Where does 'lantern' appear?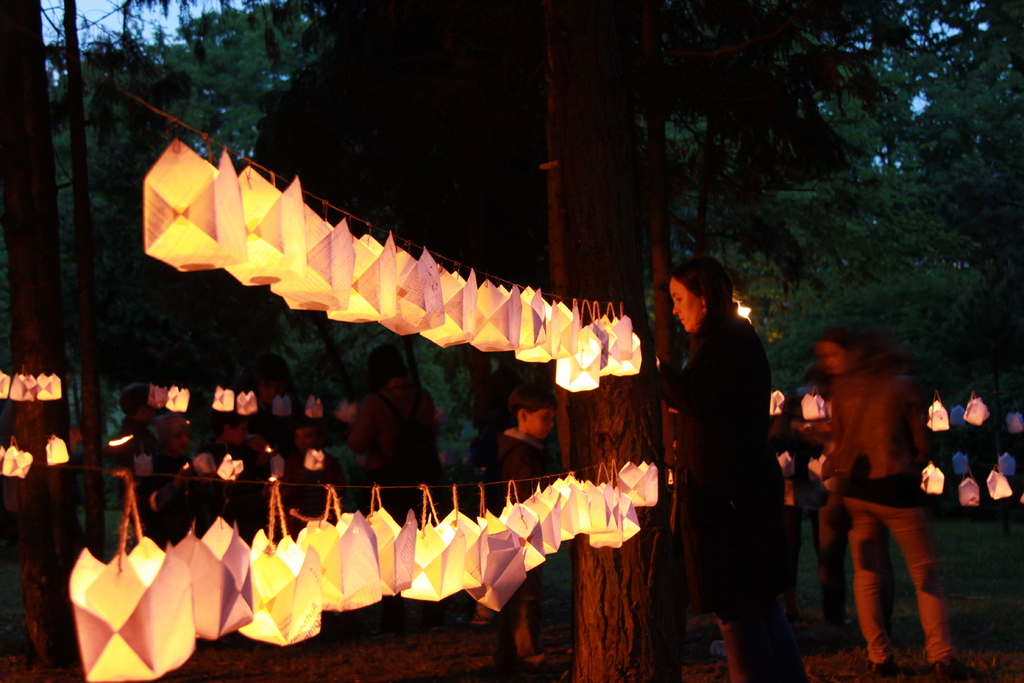
Appears at 920,460,941,491.
